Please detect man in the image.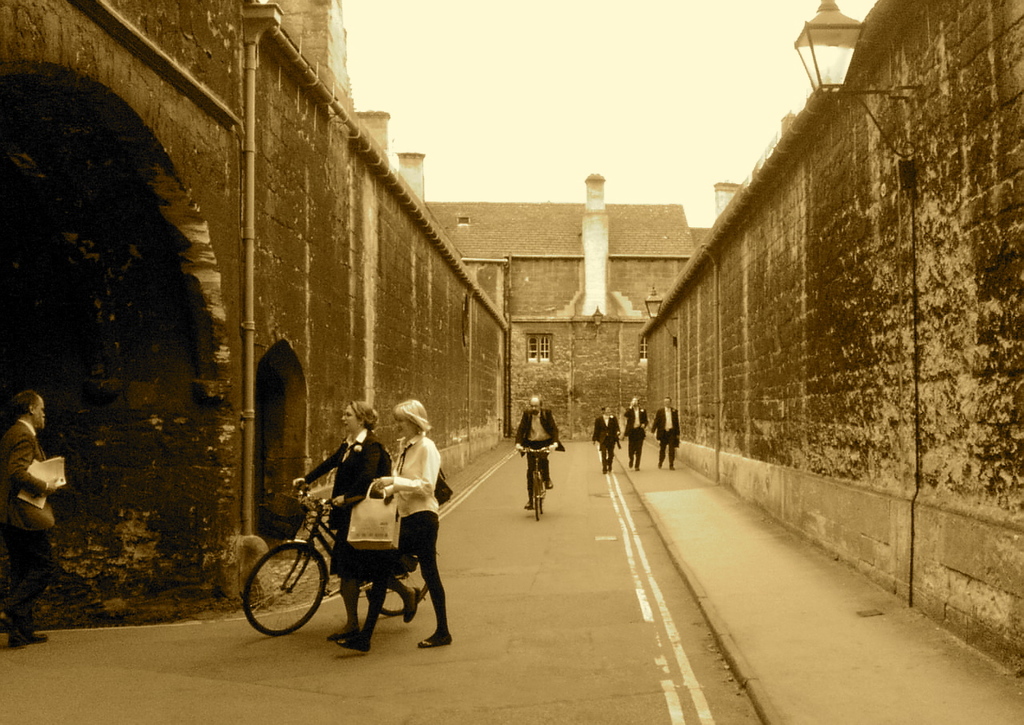
(left=654, top=398, right=679, bottom=472).
